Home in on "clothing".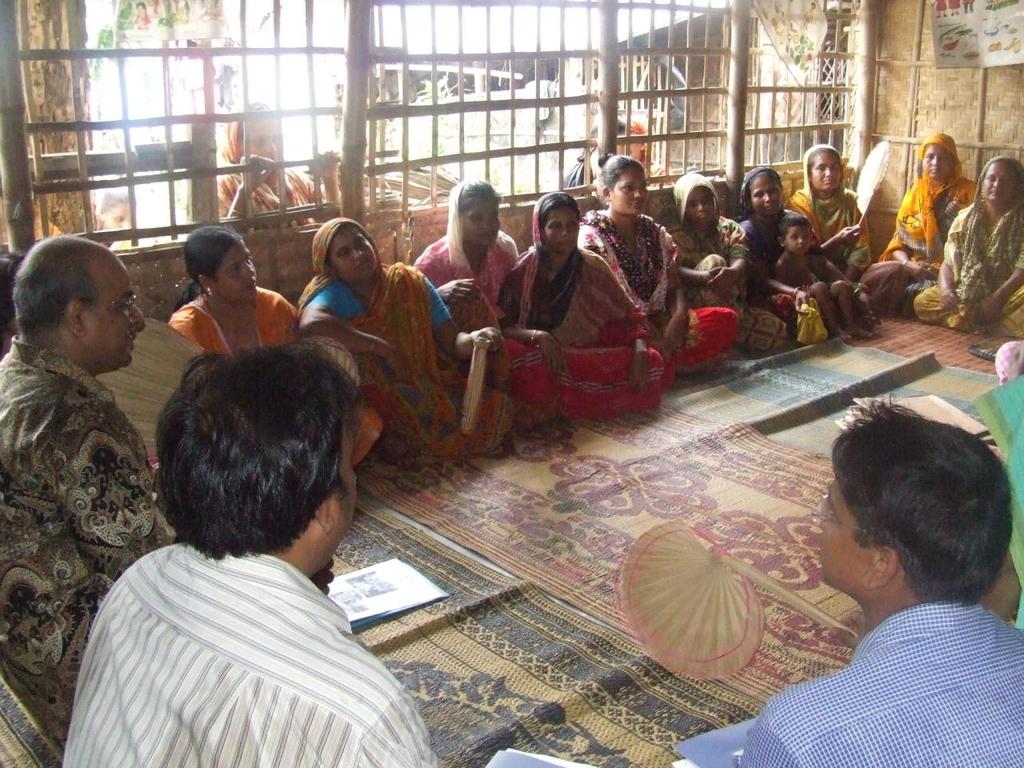
Homed in at <bbox>57, 439, 441, 767</bbox>.
